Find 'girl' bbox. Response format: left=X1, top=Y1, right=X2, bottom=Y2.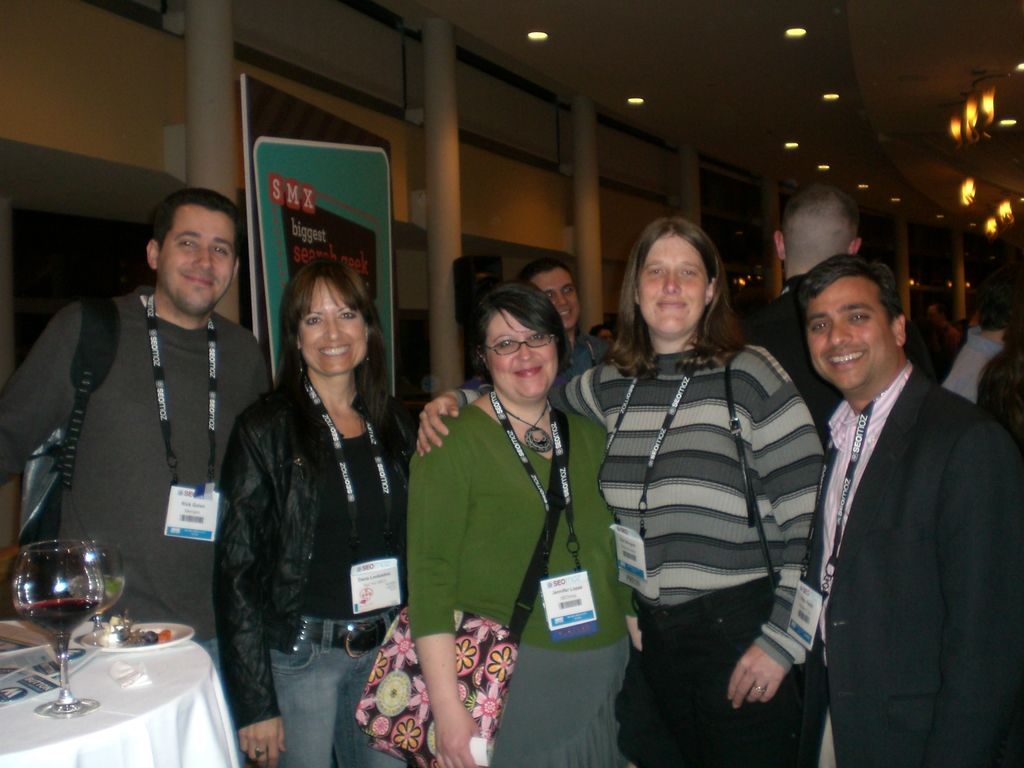
left=415, top=219, right=828, bottom=767.
